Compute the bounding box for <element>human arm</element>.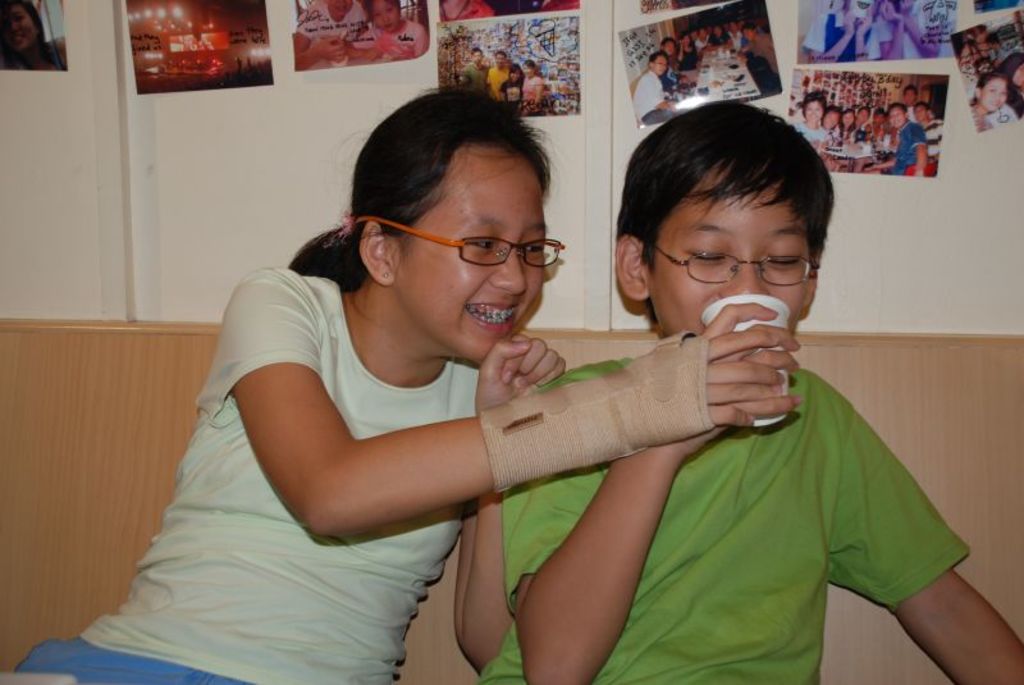
crop(856, 0, 878, 61).
